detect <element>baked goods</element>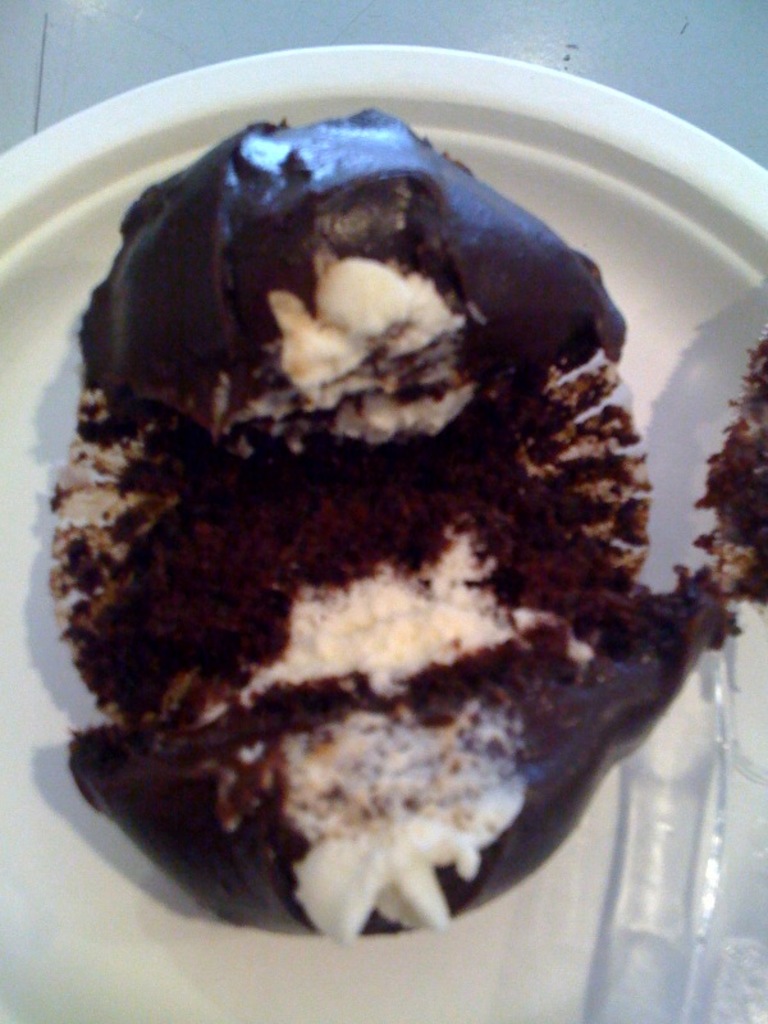
detection(60, 96, 740, 942)
